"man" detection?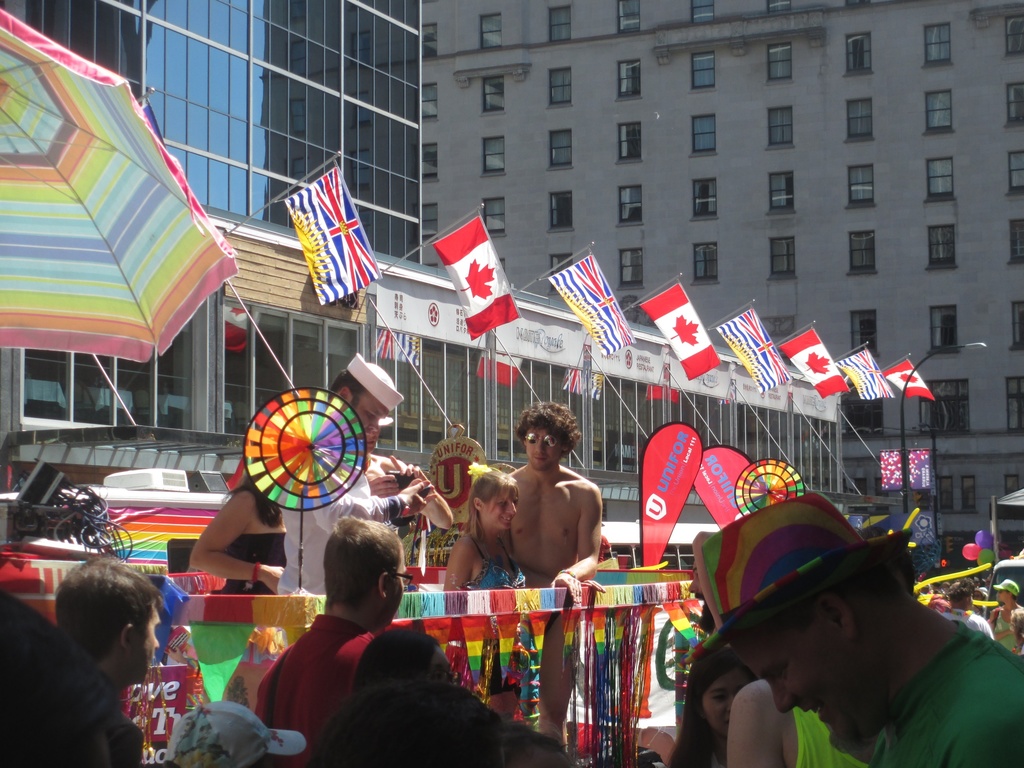
box=[937, 581, 994, 648]
